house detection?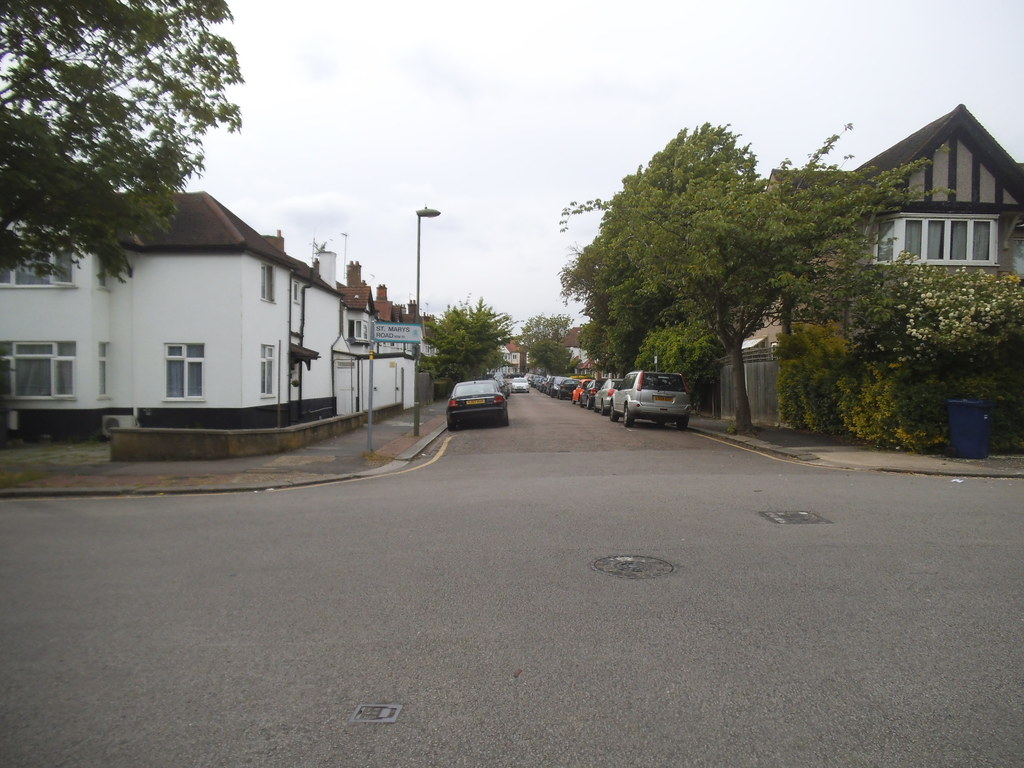
BBox(829, 85, 1019, 312)
